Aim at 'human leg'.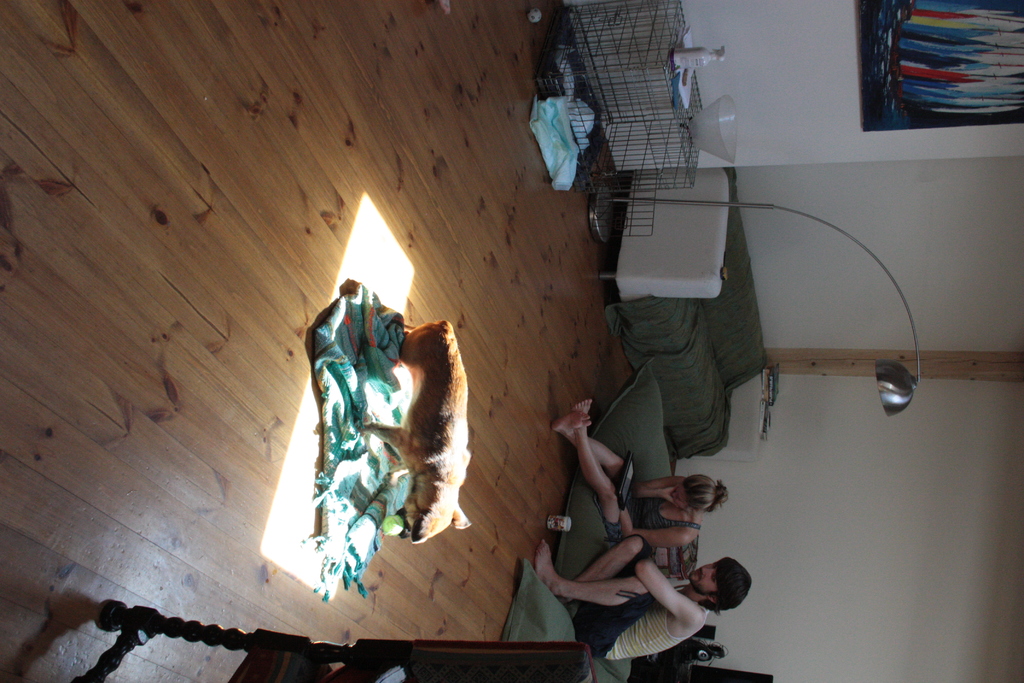
Aimed at detection(550, 394, 623, 537).
